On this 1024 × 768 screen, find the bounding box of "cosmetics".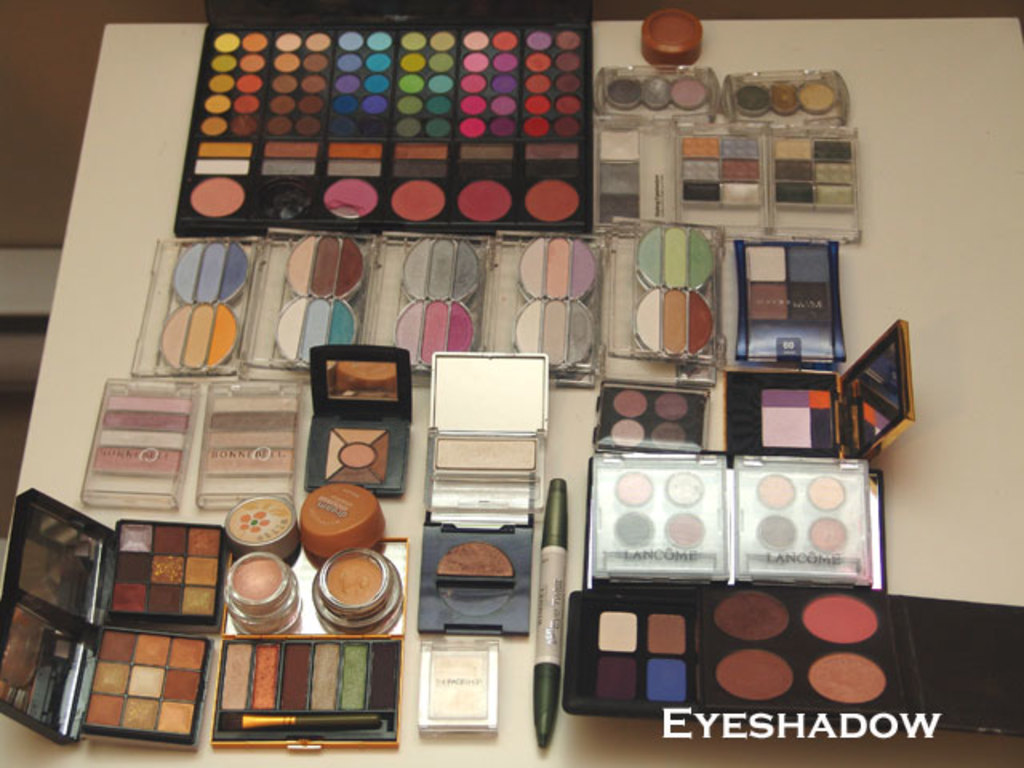
Bounding box: box=[565, 590, 1022, 731].
